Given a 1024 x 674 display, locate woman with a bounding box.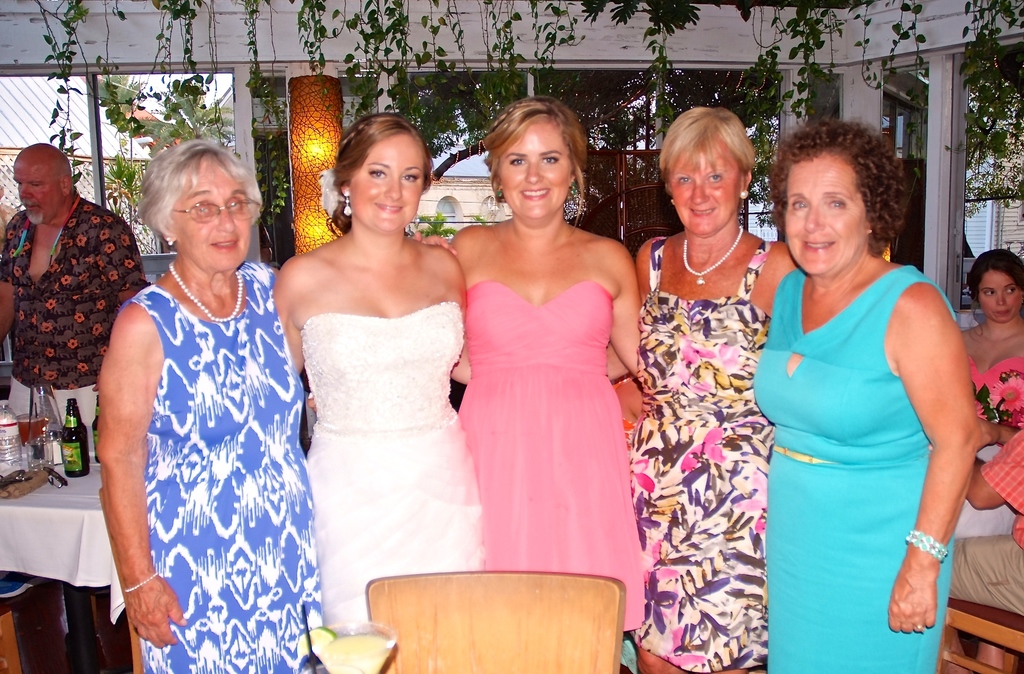
Located: 606/107/797/673.
